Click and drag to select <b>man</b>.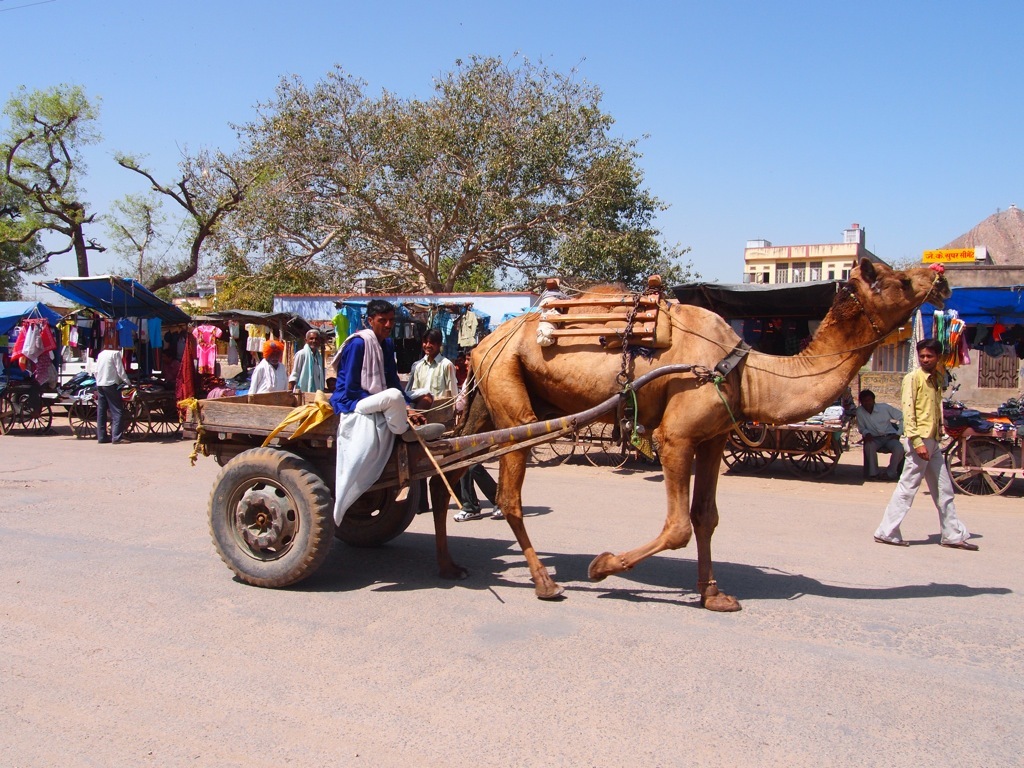
Selection: rect(447, 349, 512, 521).
